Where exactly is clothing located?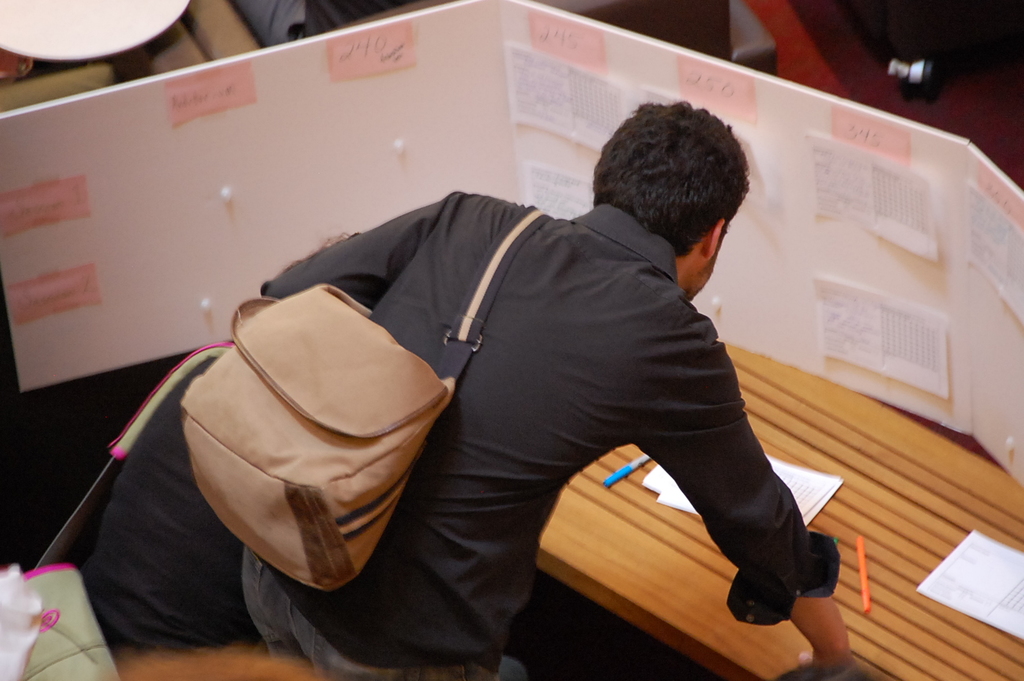
Its bounding box is [287,165,839,605].
